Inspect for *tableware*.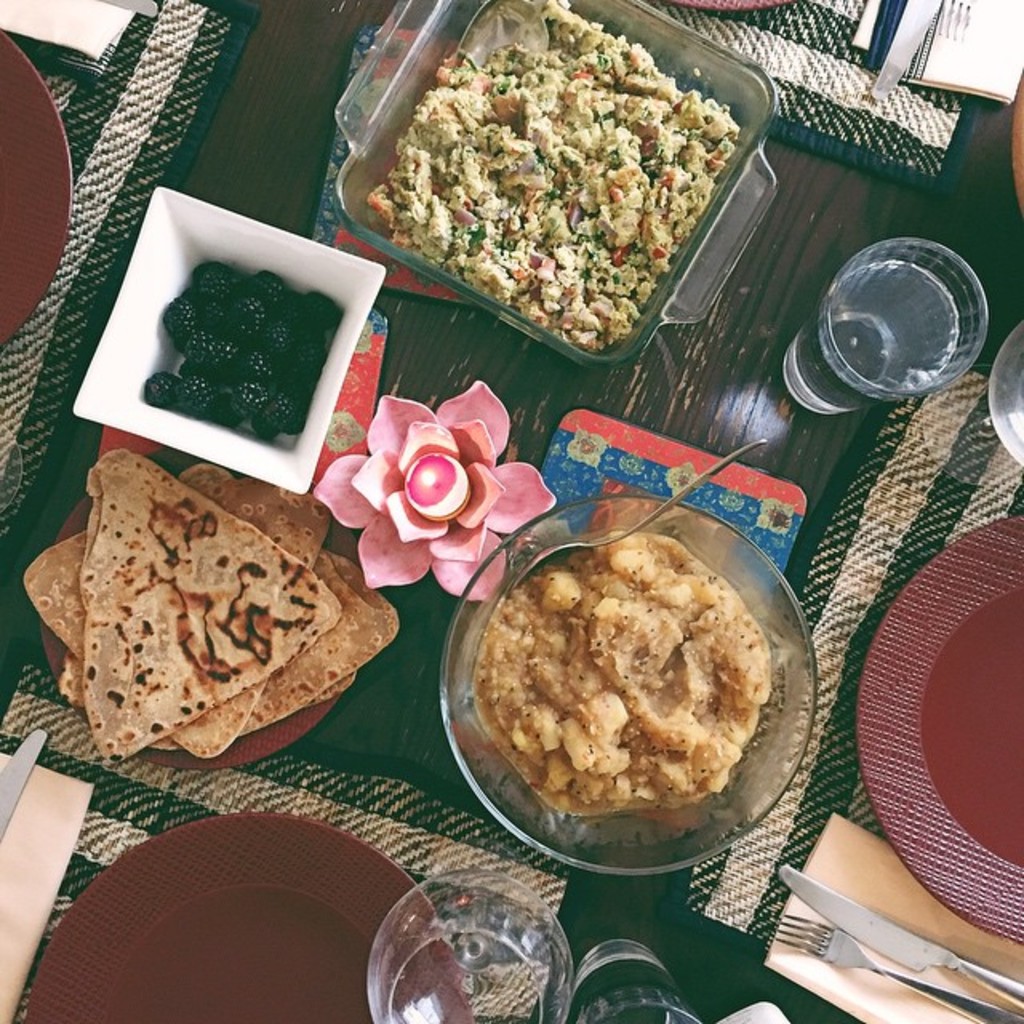
Inspection: bbox=(42, 485, 336, 773).
